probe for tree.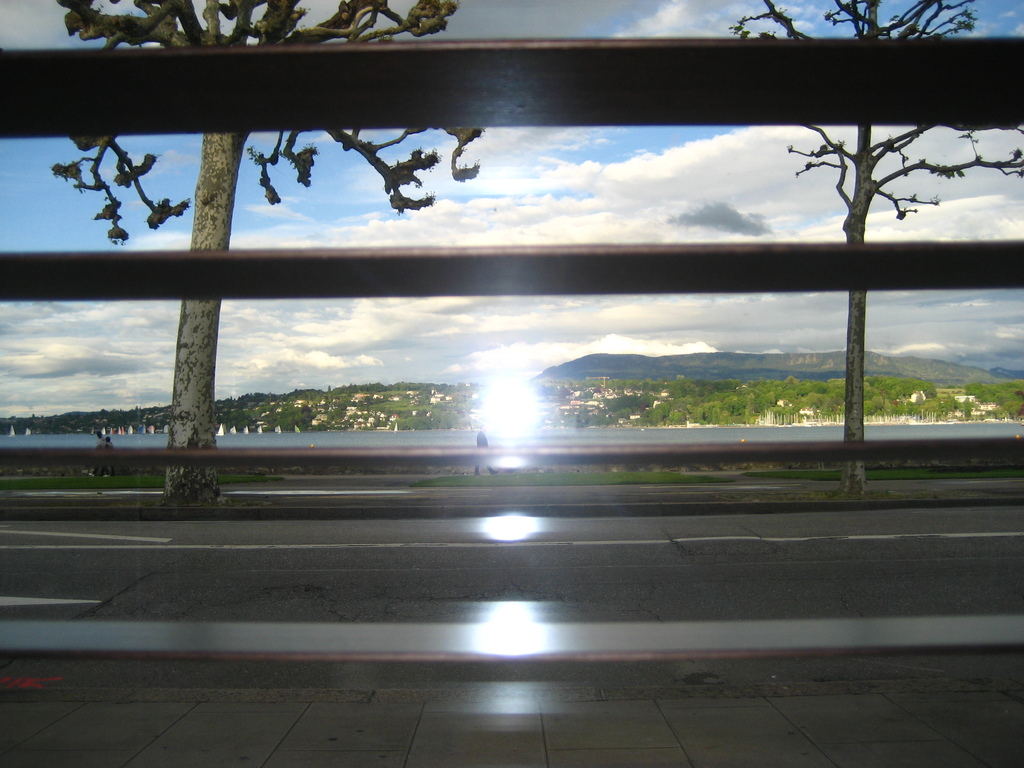
Probe result: 732,0,1023,500.
